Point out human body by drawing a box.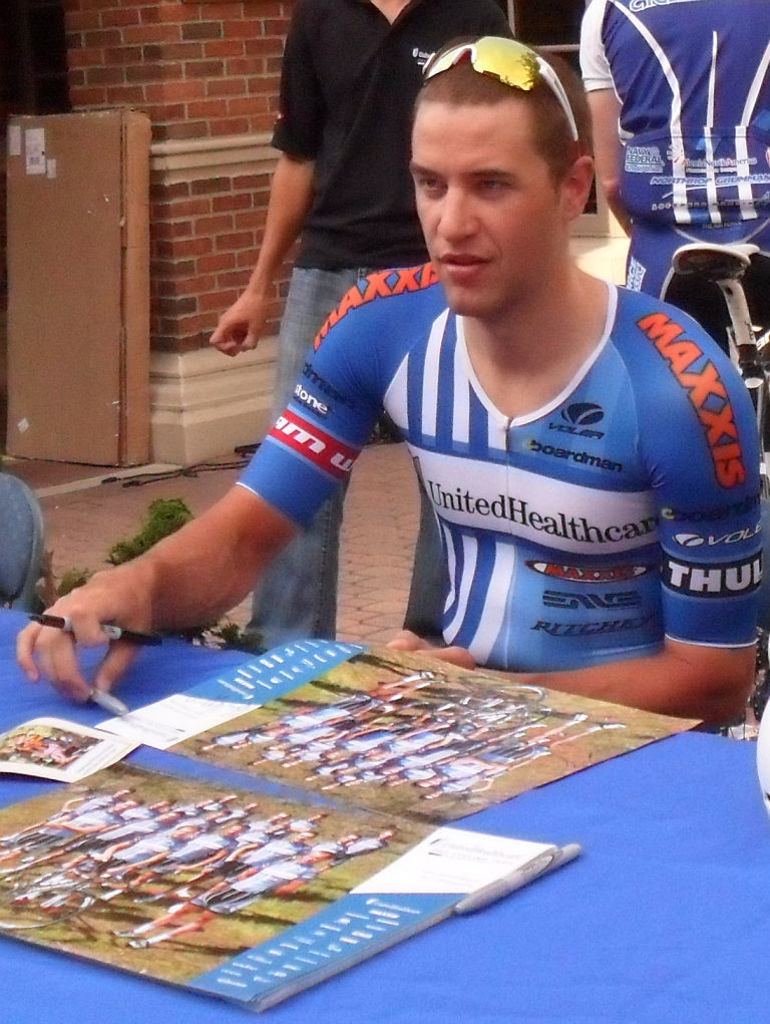
locate(579, 0, 769, 477).
